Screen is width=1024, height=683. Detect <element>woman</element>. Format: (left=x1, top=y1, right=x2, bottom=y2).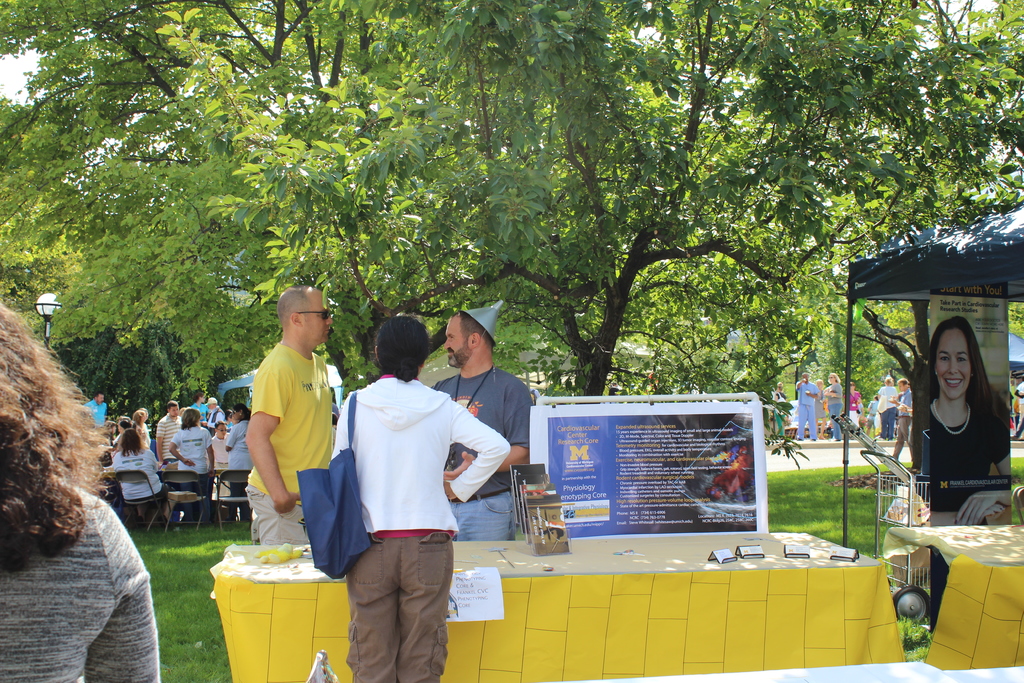
(left=136, top=410, right=147, bottom=440).
